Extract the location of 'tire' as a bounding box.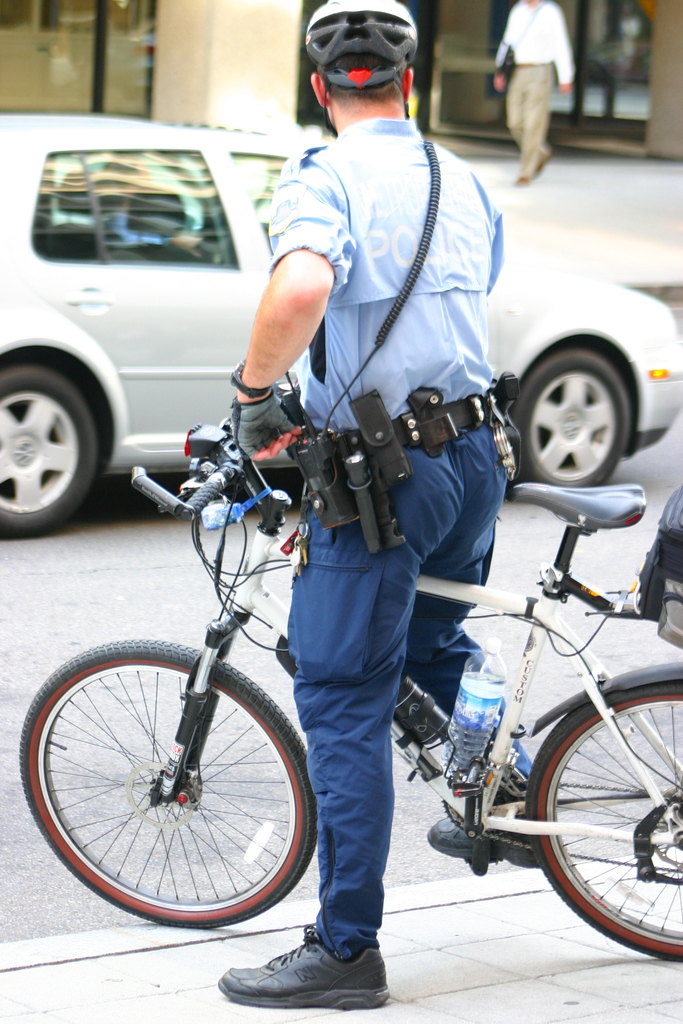
(545,686,678,948).
